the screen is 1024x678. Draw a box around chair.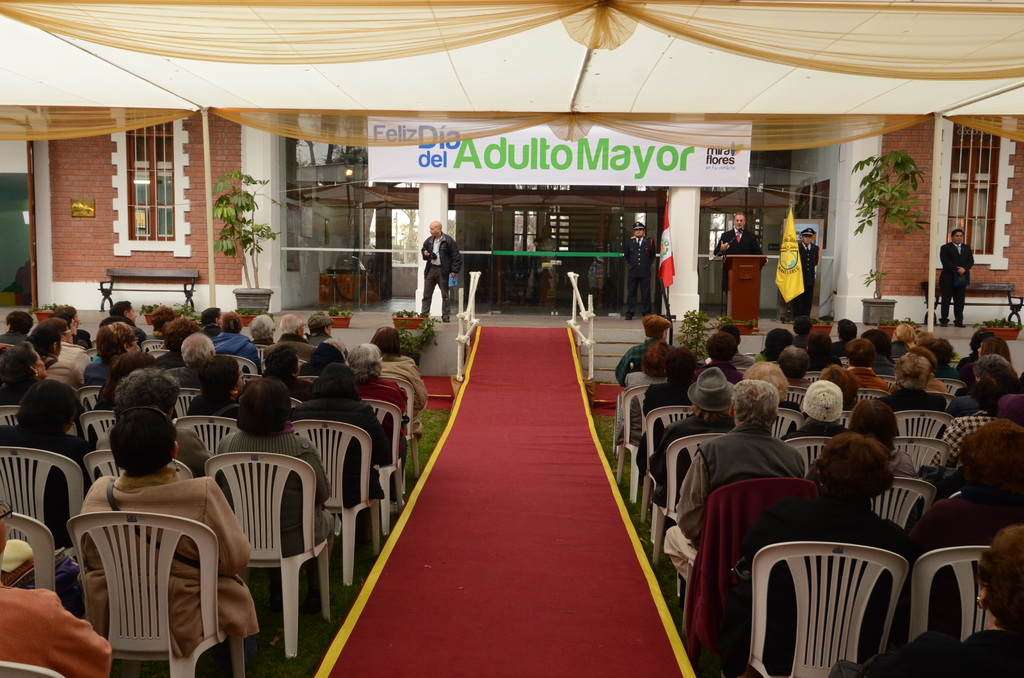
77, 383, 111, 412.
